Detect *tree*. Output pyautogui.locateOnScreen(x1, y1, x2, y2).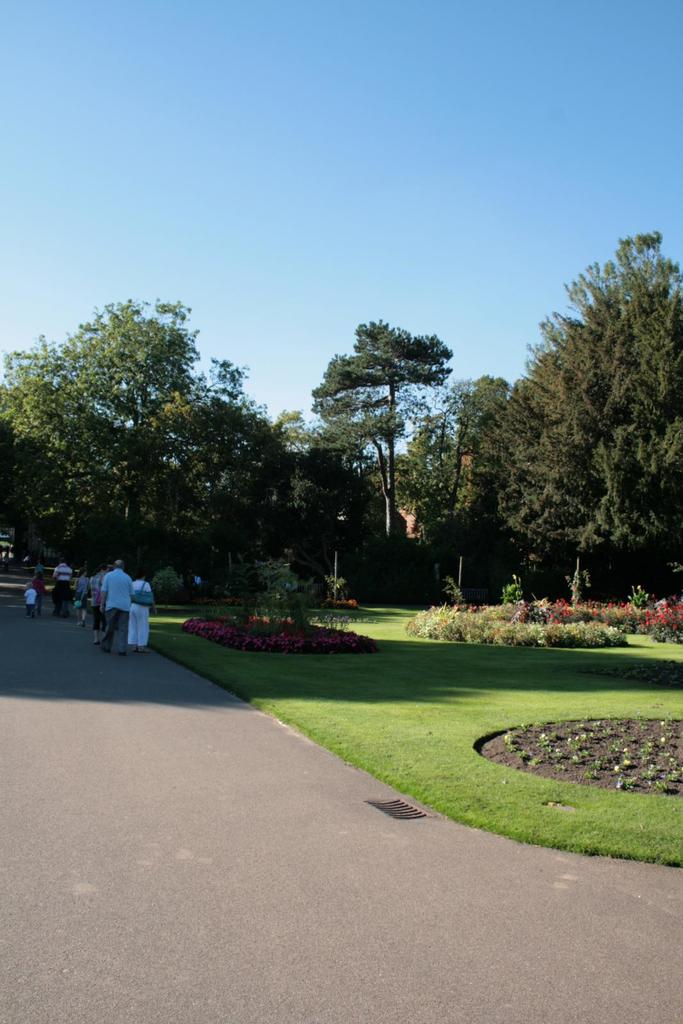
pyautogui.locateOnScreen(271, 406, 373, 578).
